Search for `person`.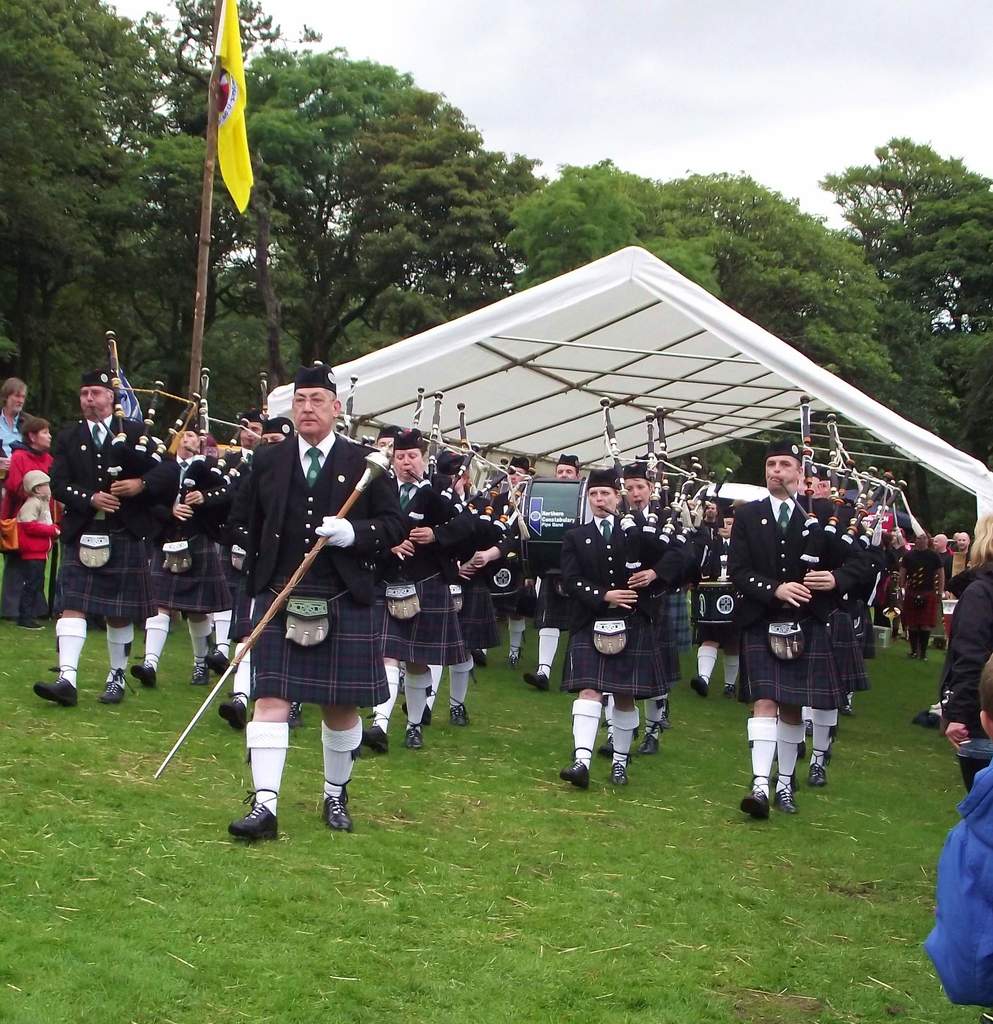
Found at 232 372 397 856.
